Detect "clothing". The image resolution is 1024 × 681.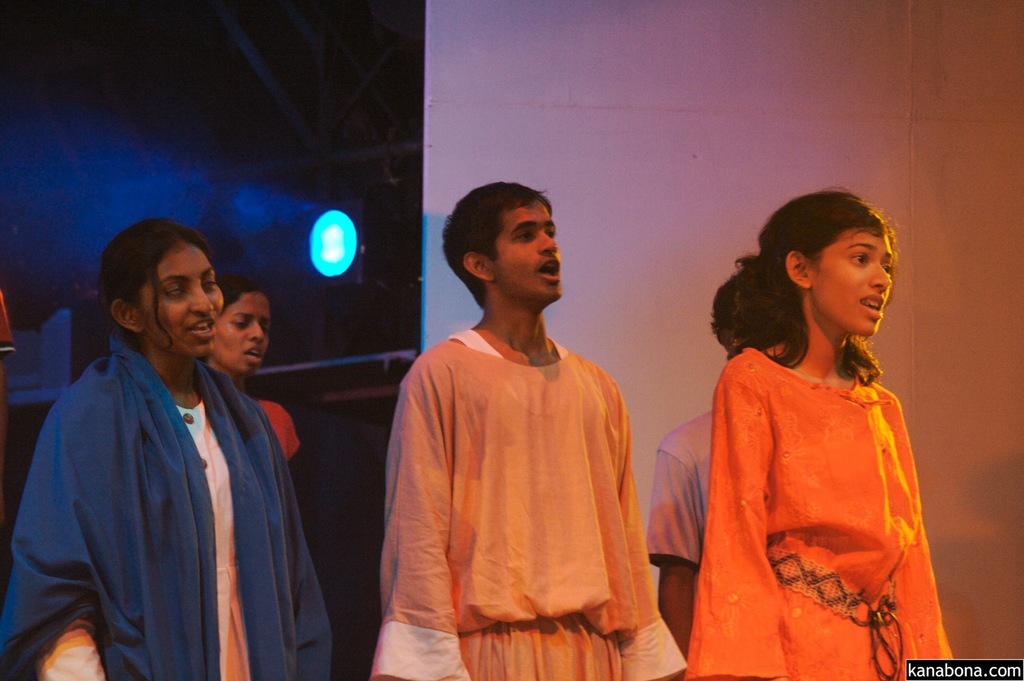
<region>369, 327, 687, 680</region>.
